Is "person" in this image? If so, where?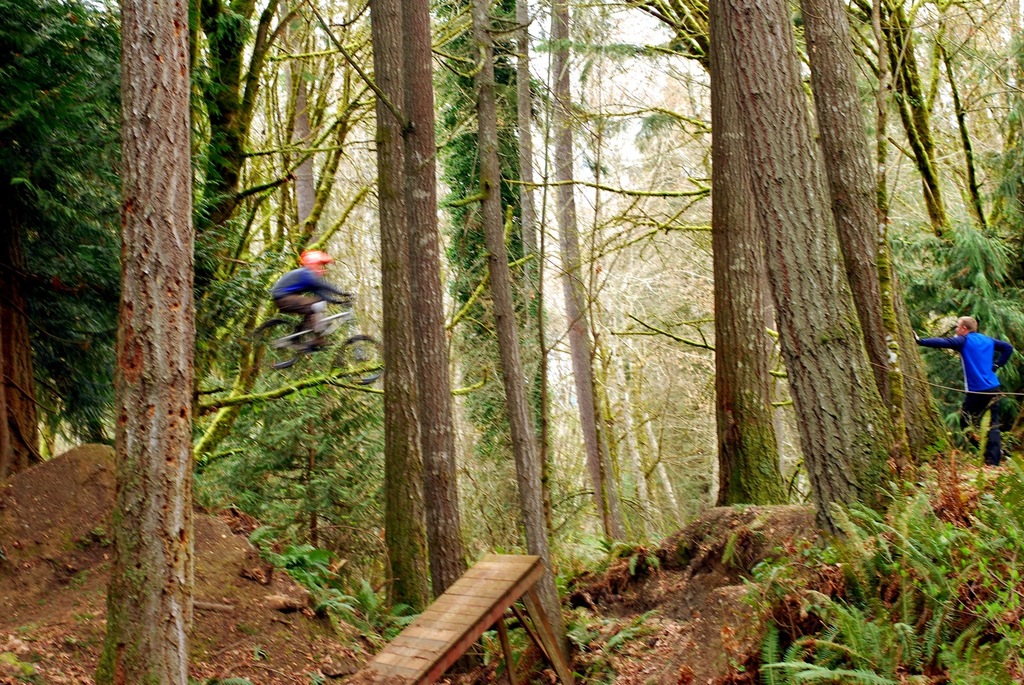
Yes, at bbox=(945, 297, 1014, 450).
